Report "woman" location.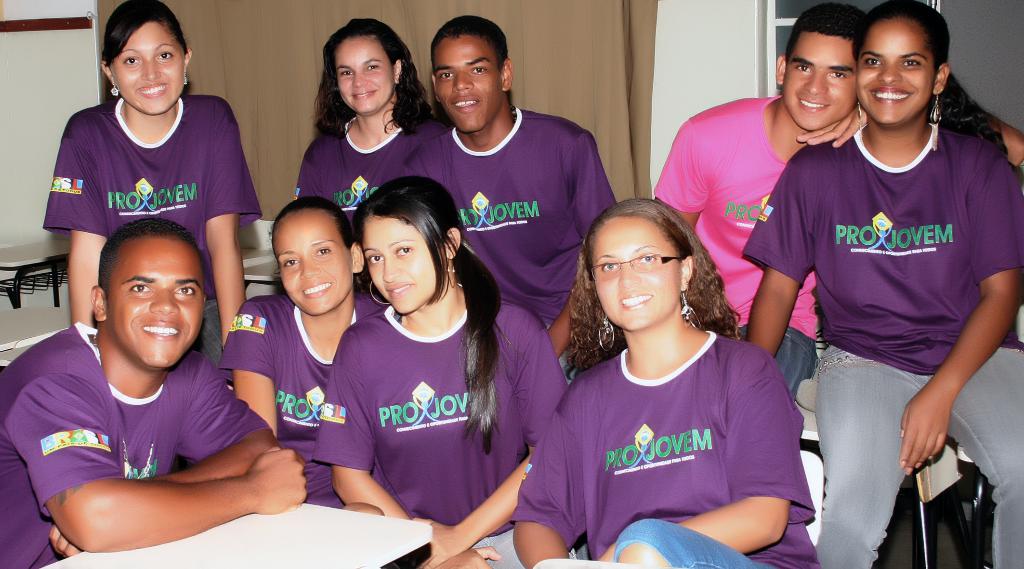
Report: 739, 0, 1023, 568.
